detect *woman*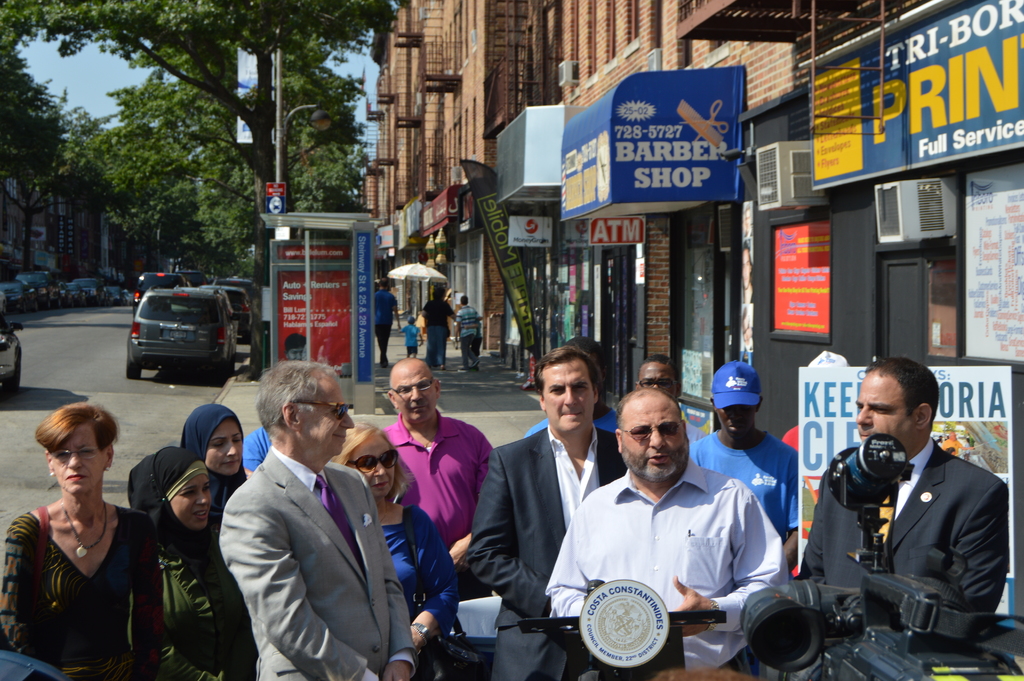
detection(182, 407, 252, 532)
